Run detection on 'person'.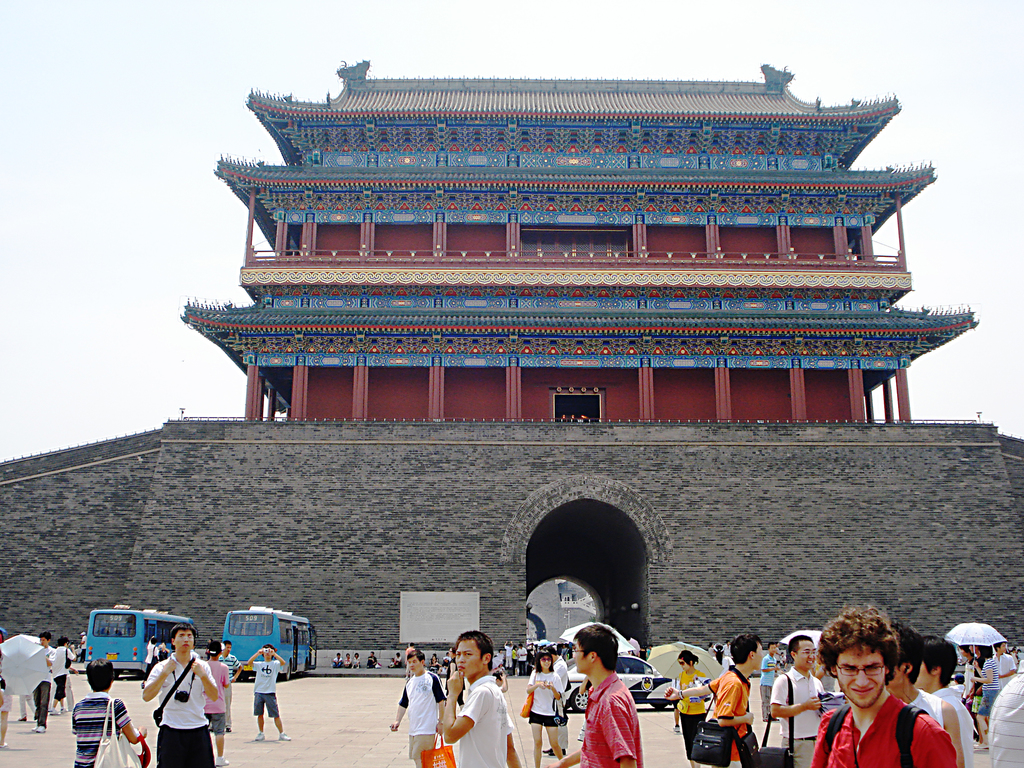
Result: box(660, 632, 769, 767).
